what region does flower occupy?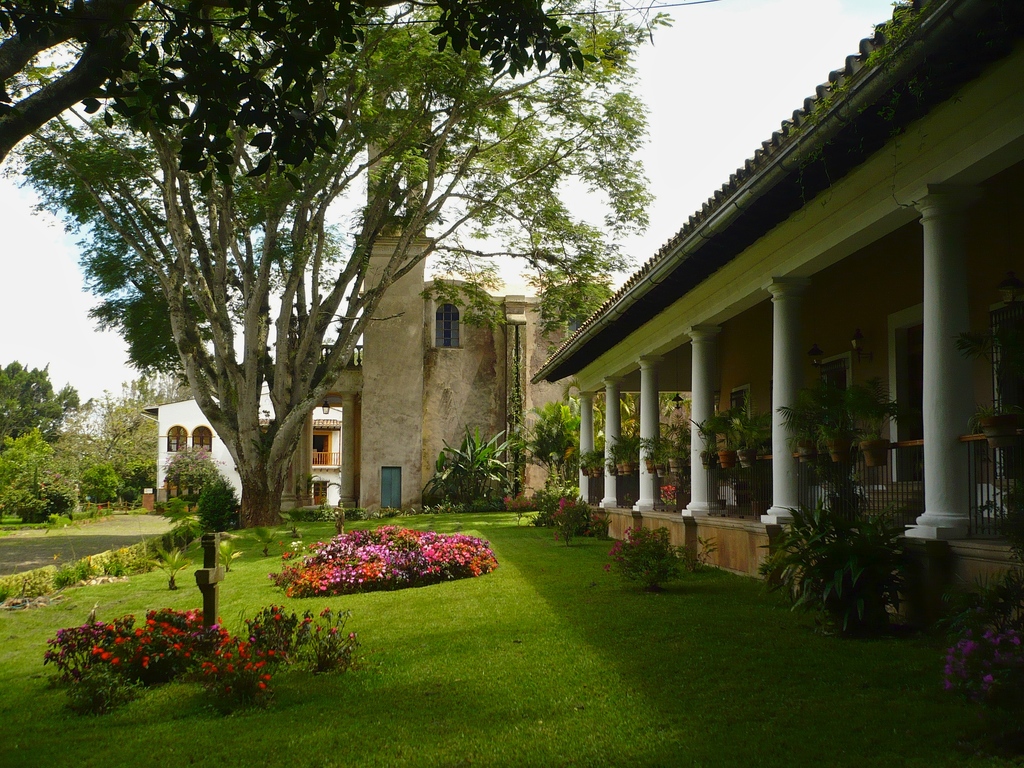
(193, 607, 202, 611).
